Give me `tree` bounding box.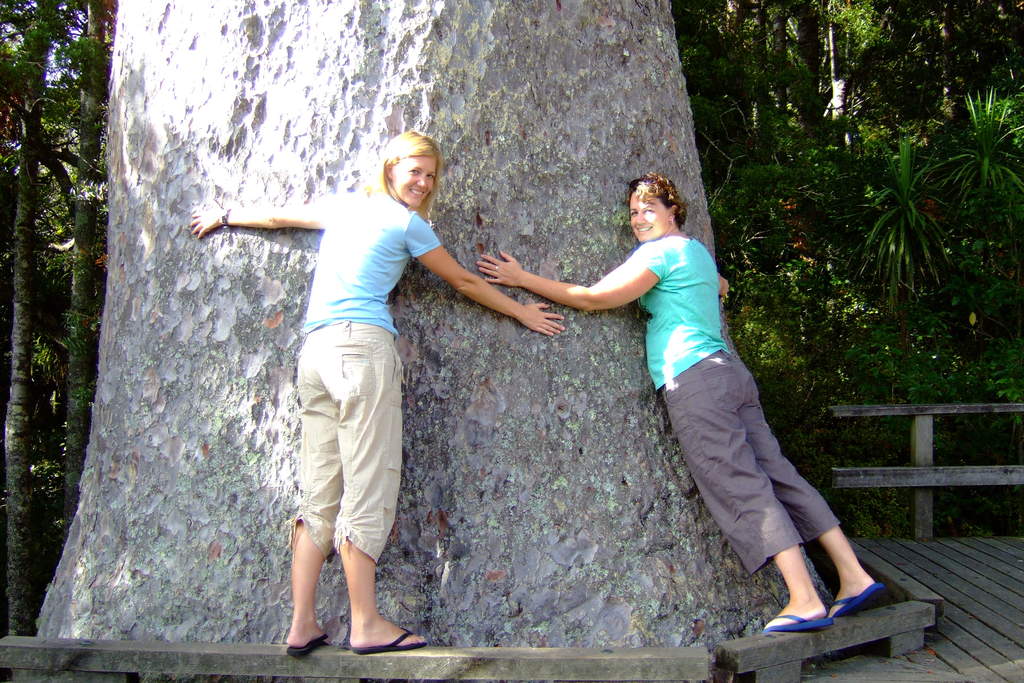
l=1, t=51, r=994, b=589.
